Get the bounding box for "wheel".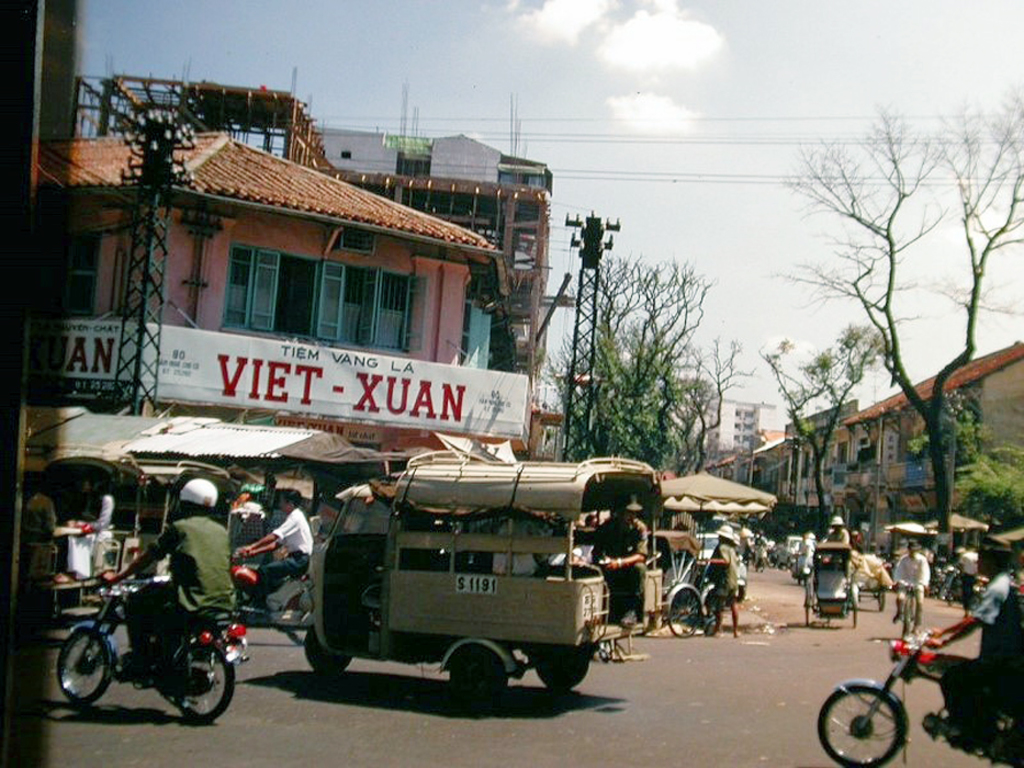
278:583:318:646.
